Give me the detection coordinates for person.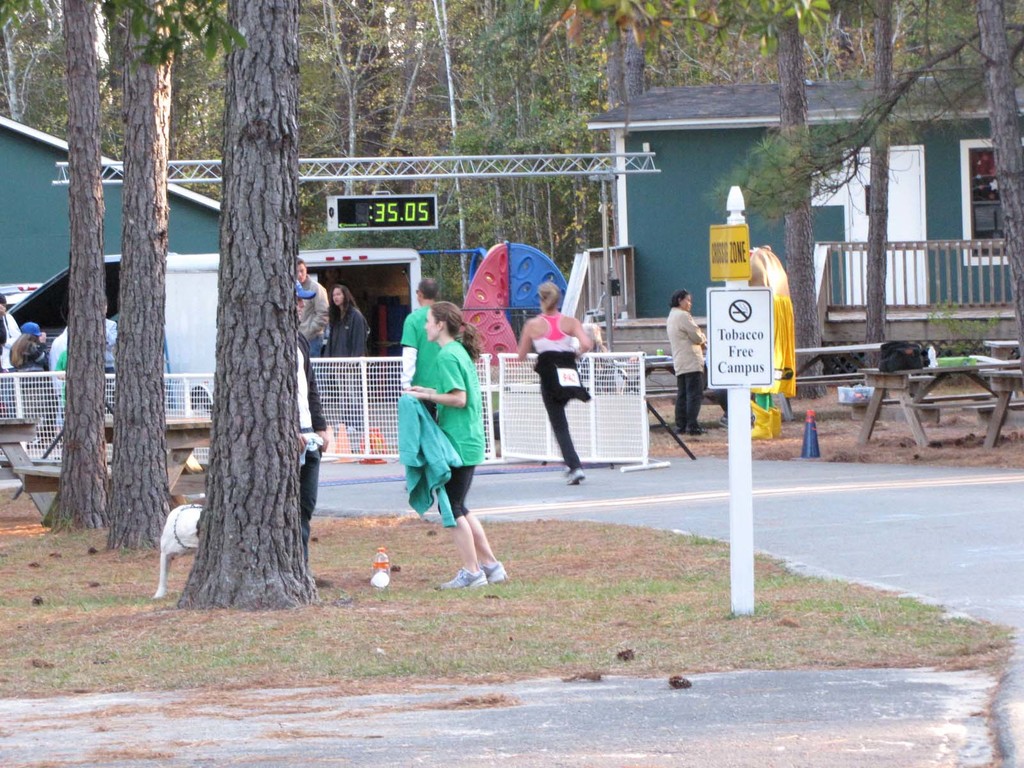
(left=295, top=260, right=330, bottom=360).
